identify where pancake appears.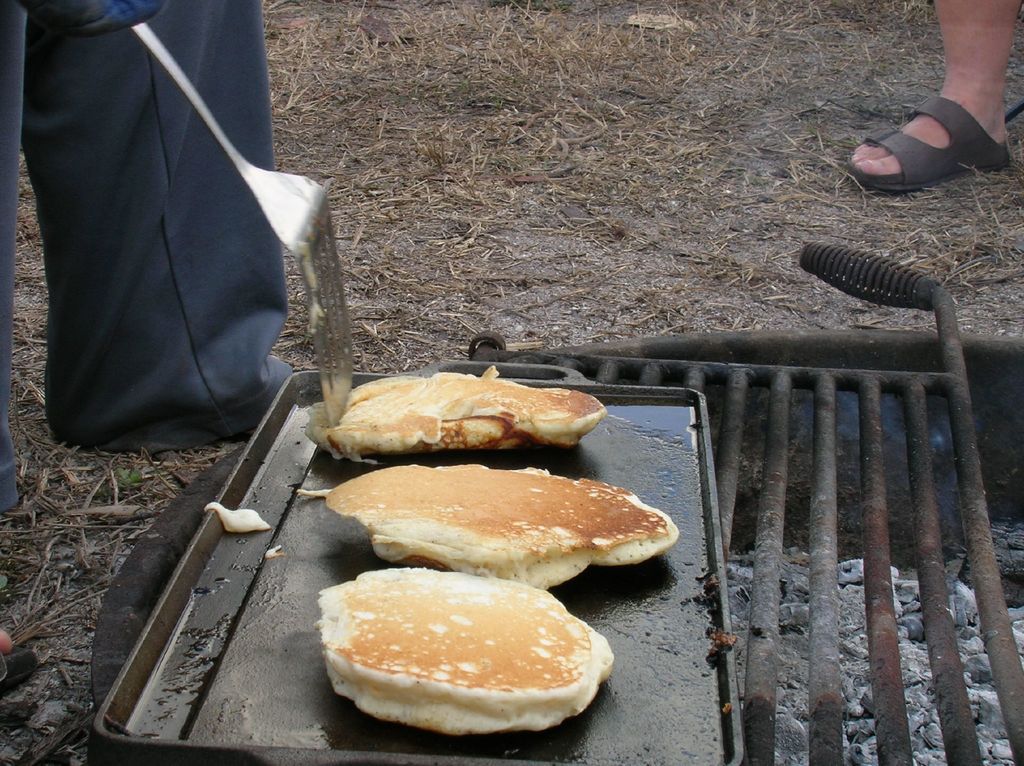
Appears at 307,361,605,465.
